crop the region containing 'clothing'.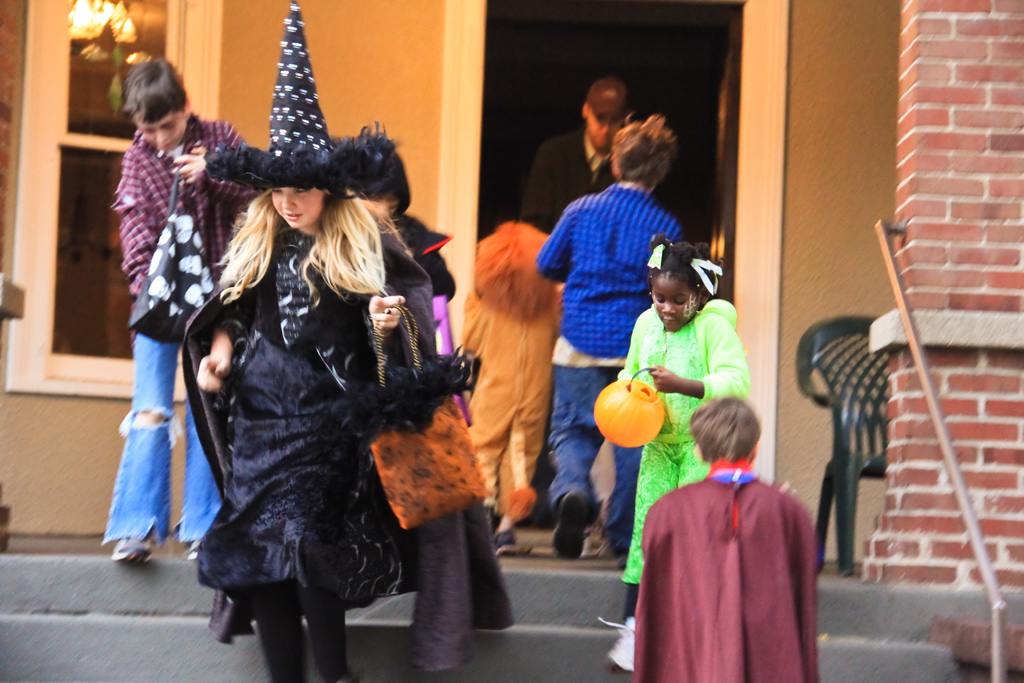
Crop region: (518, 128, 615, 232).
